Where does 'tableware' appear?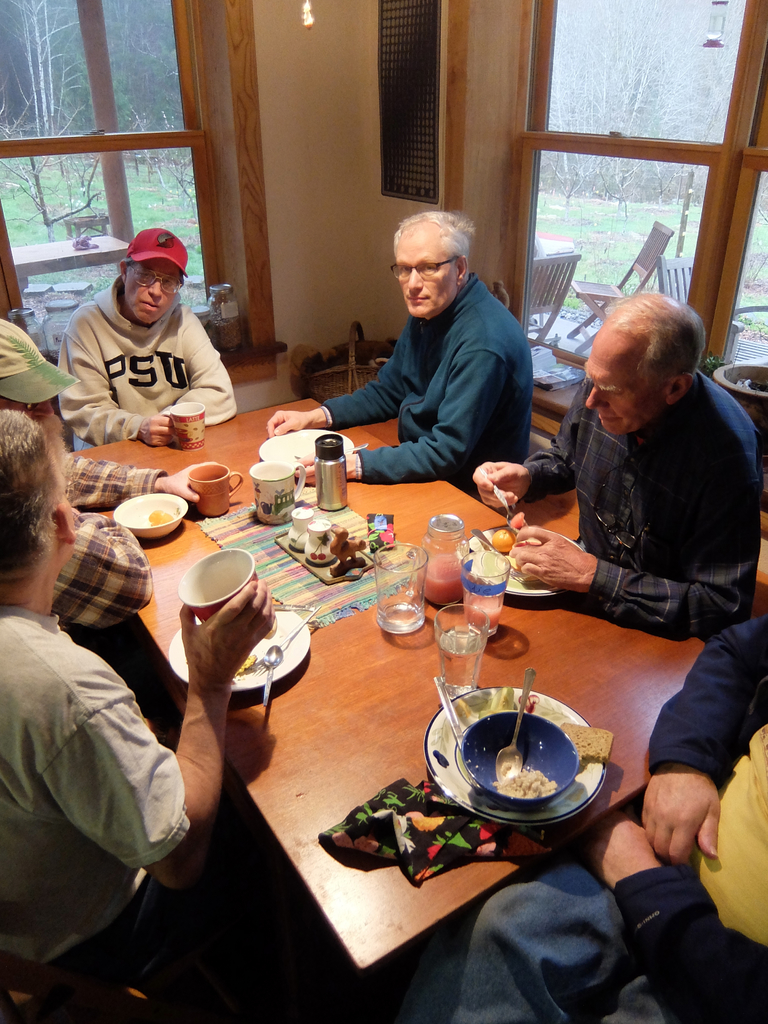
Appears at 427:602:490:707.
